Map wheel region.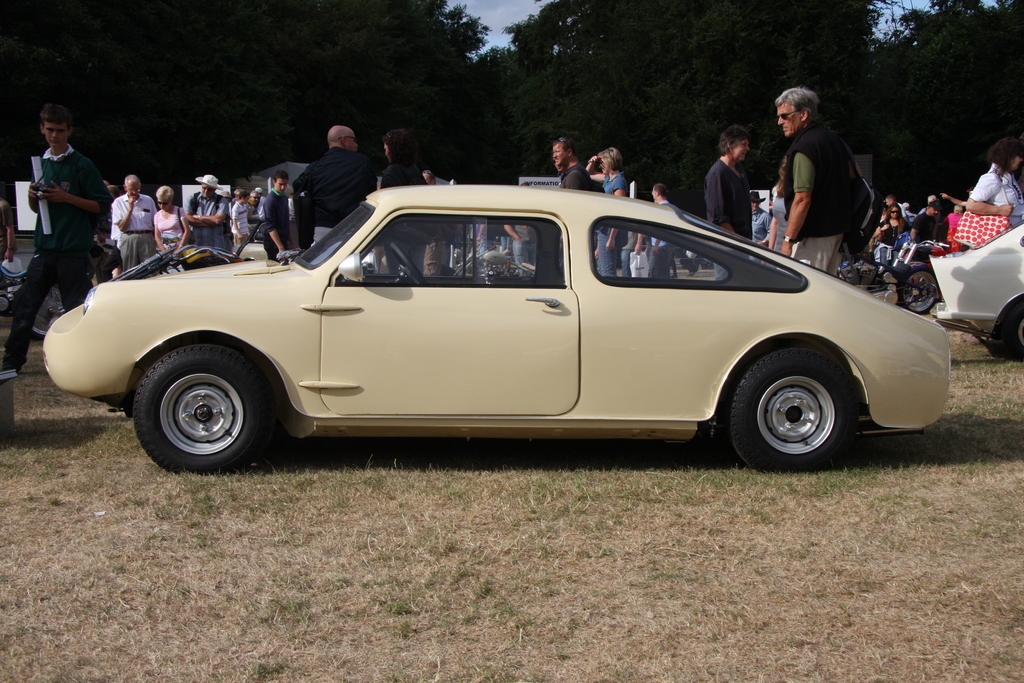
Mapped to box(726, 347, 858, 473).
